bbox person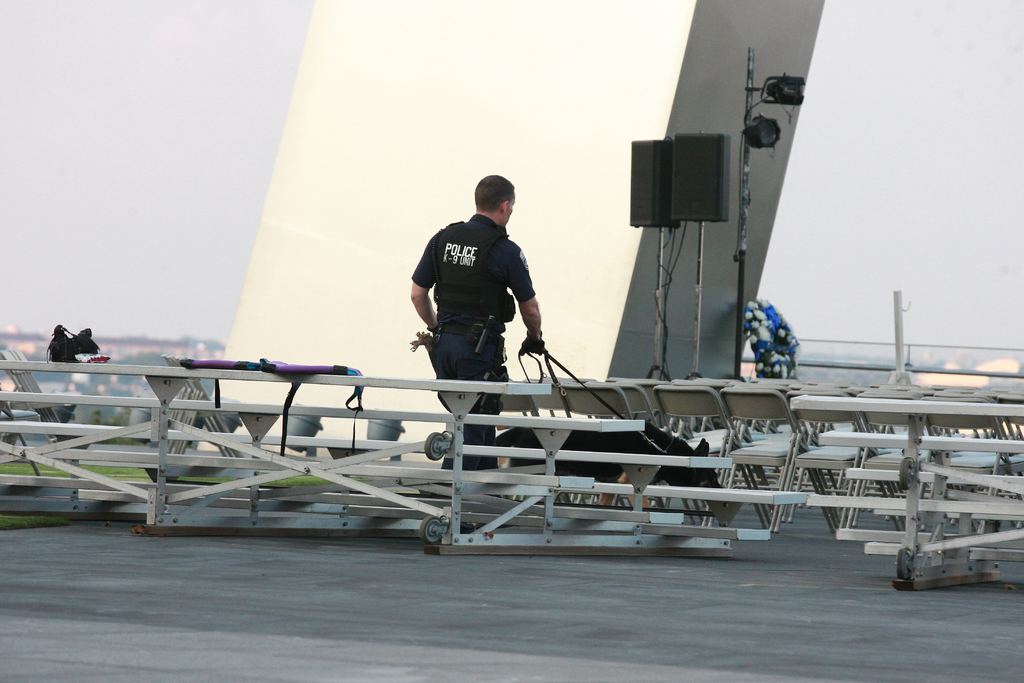
select_region(408, 175, 544, 534)
